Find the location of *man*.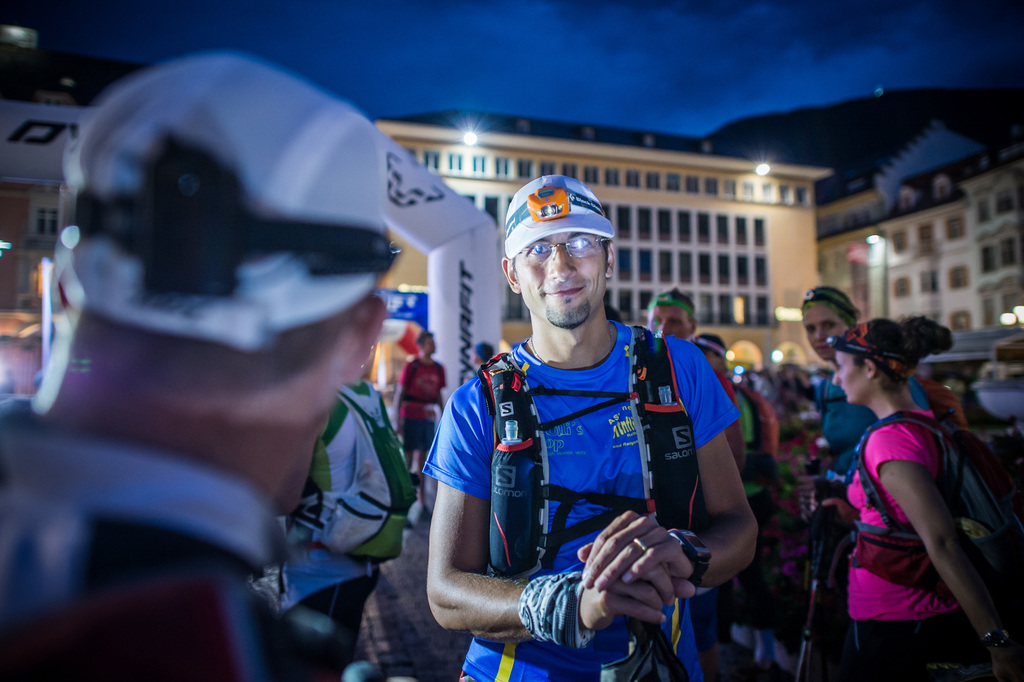
Location: <bbox>417, 175, 770, 681</bbox>.
